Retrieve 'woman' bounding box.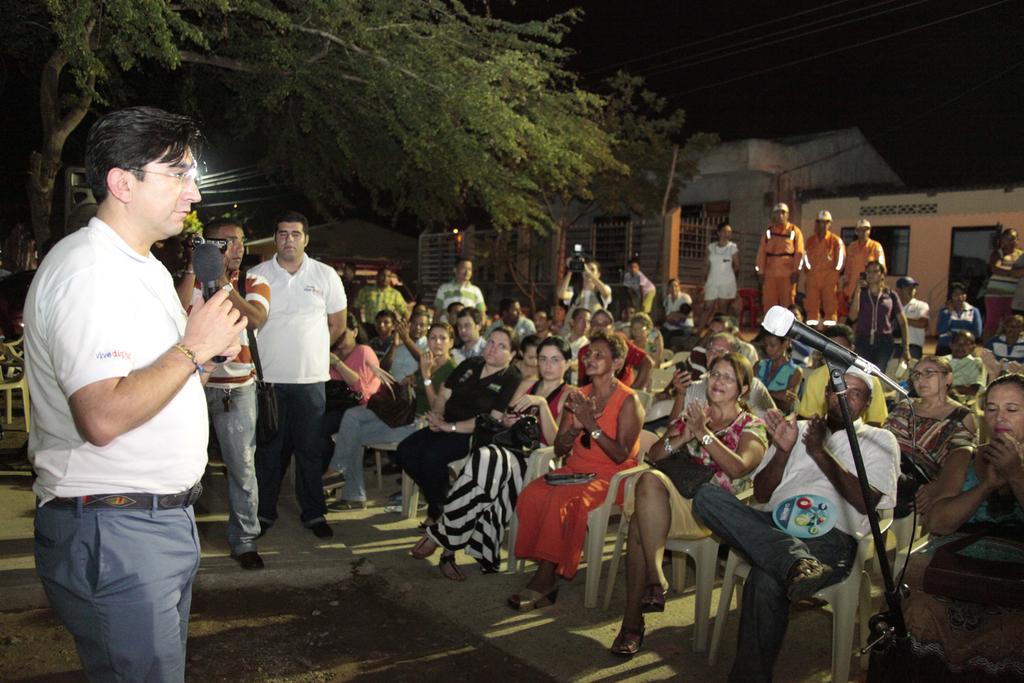
Bounding box: l=703, t=219, r=746, b=318.
